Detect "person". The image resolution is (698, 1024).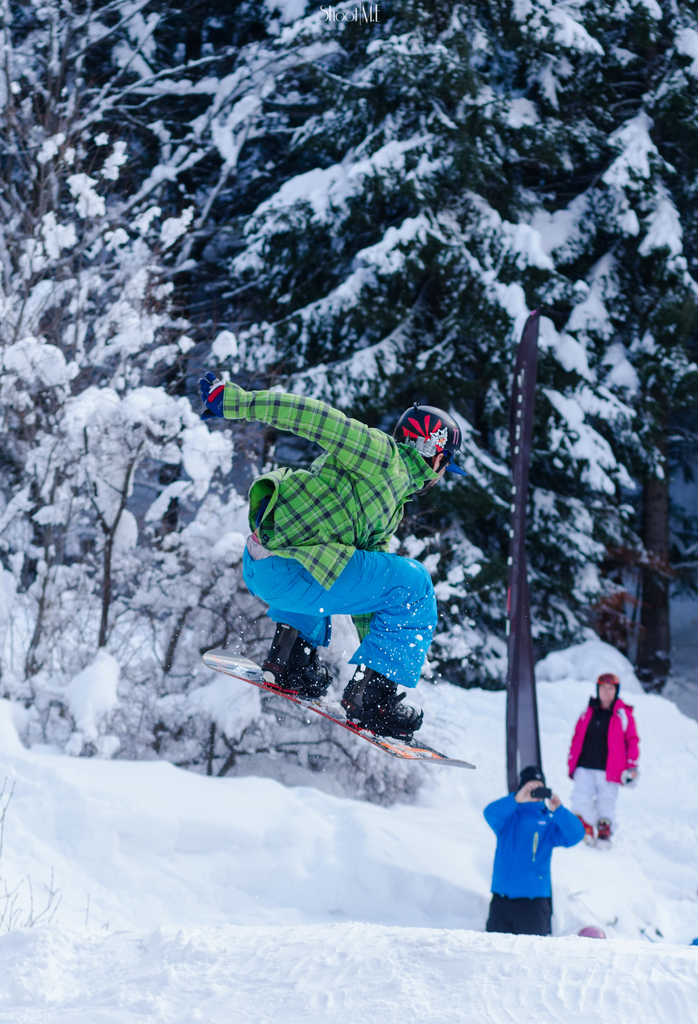
(575, 659, 651, 839).
